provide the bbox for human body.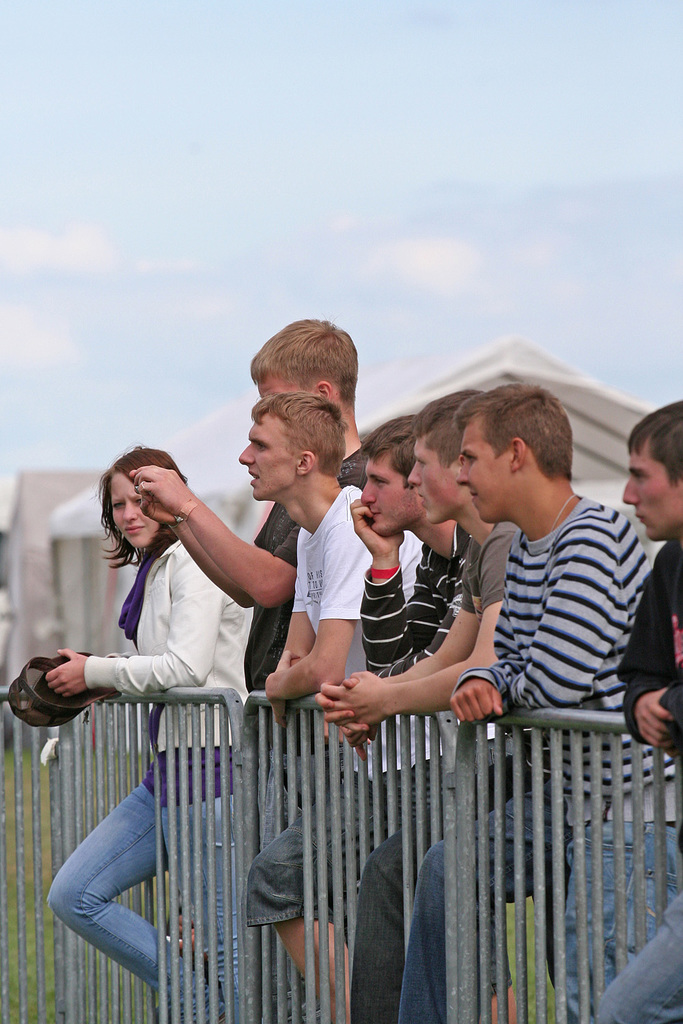
l=405, t=381, r=528, b=1022.
